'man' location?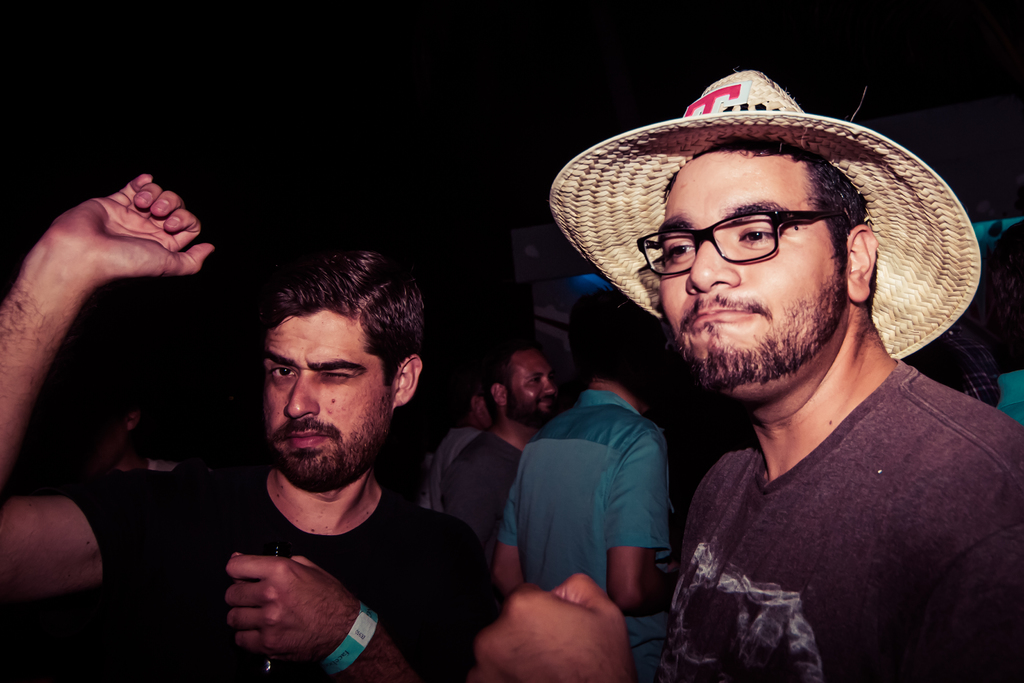
(left=477, top=134, right=1023, bottom=682)
